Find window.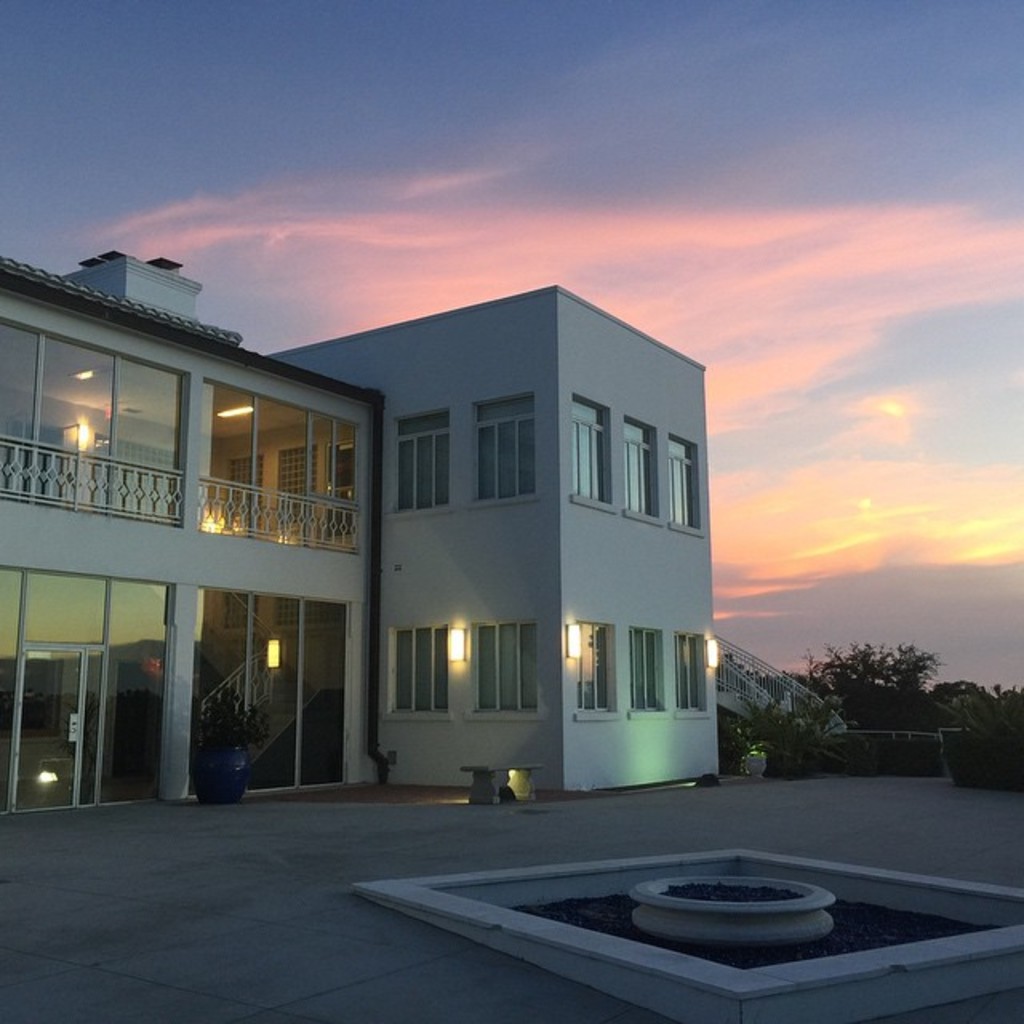
BBox(0, 562, 27, 813).
